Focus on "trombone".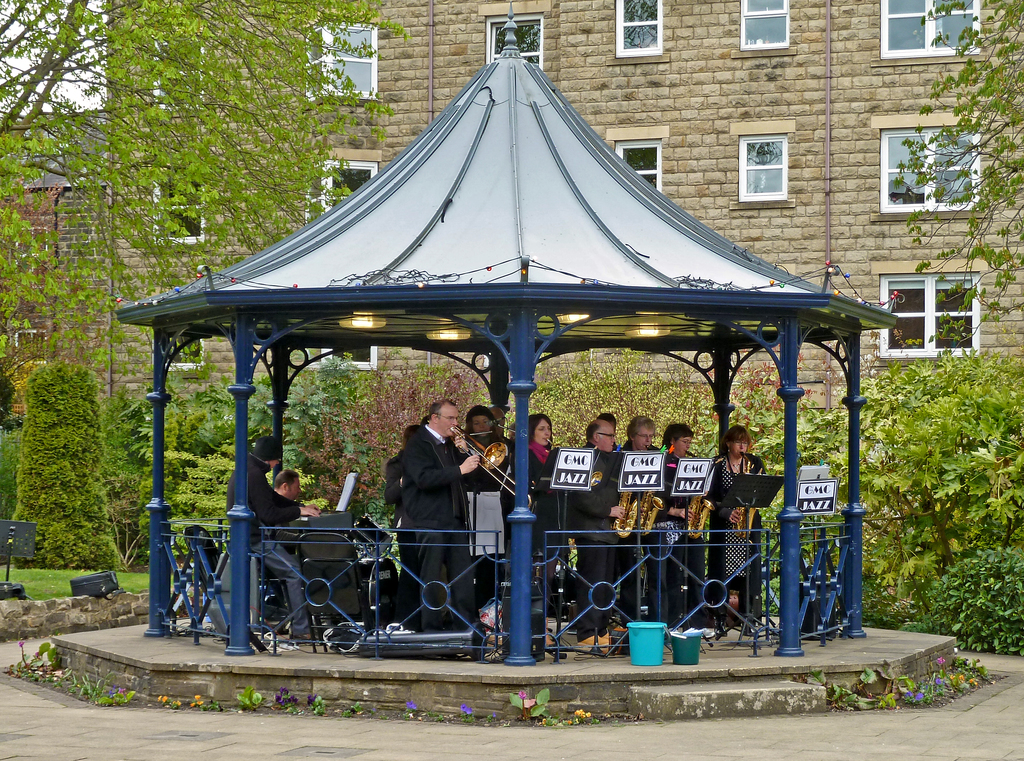
Focused at rect(614, 483, 635, 535).
